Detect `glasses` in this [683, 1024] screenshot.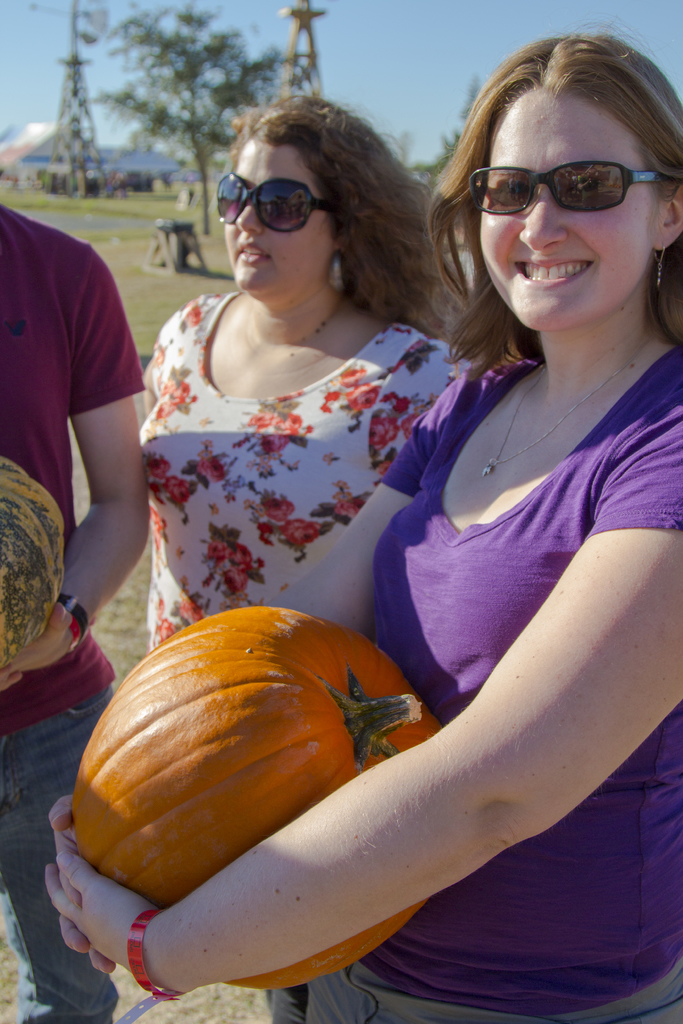
Detection: box=[461, 140, 669, 215].
